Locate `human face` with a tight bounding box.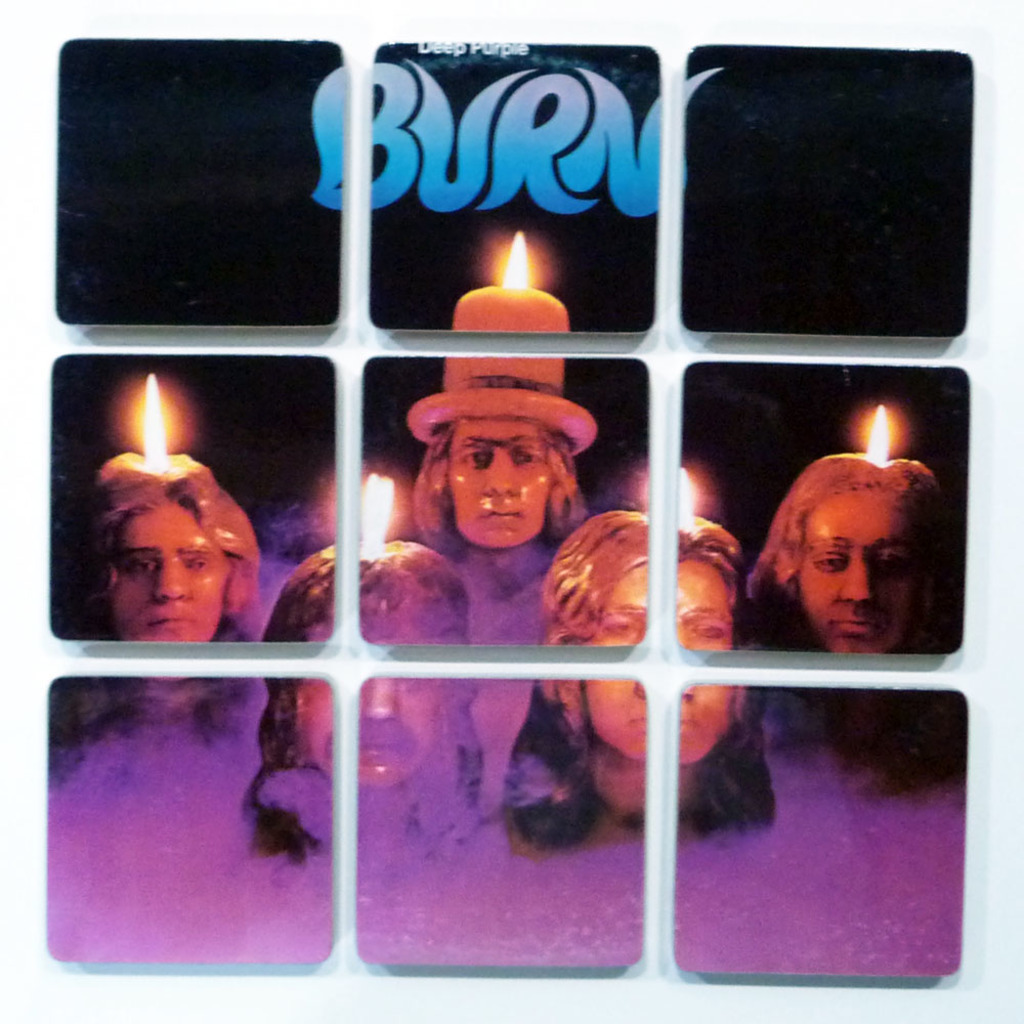
{"x1": 585, "y1": 556, "x2": 742, "y2": 768}.
